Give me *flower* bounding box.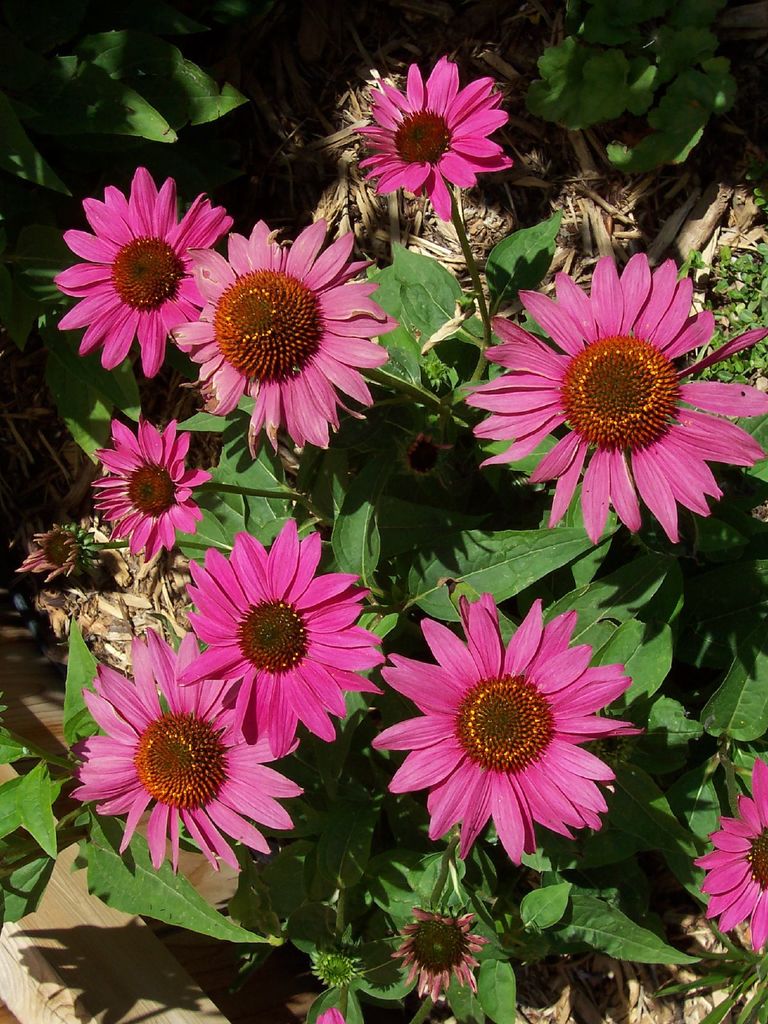
(x1=172, y1=515, x2=381, y2=760).
